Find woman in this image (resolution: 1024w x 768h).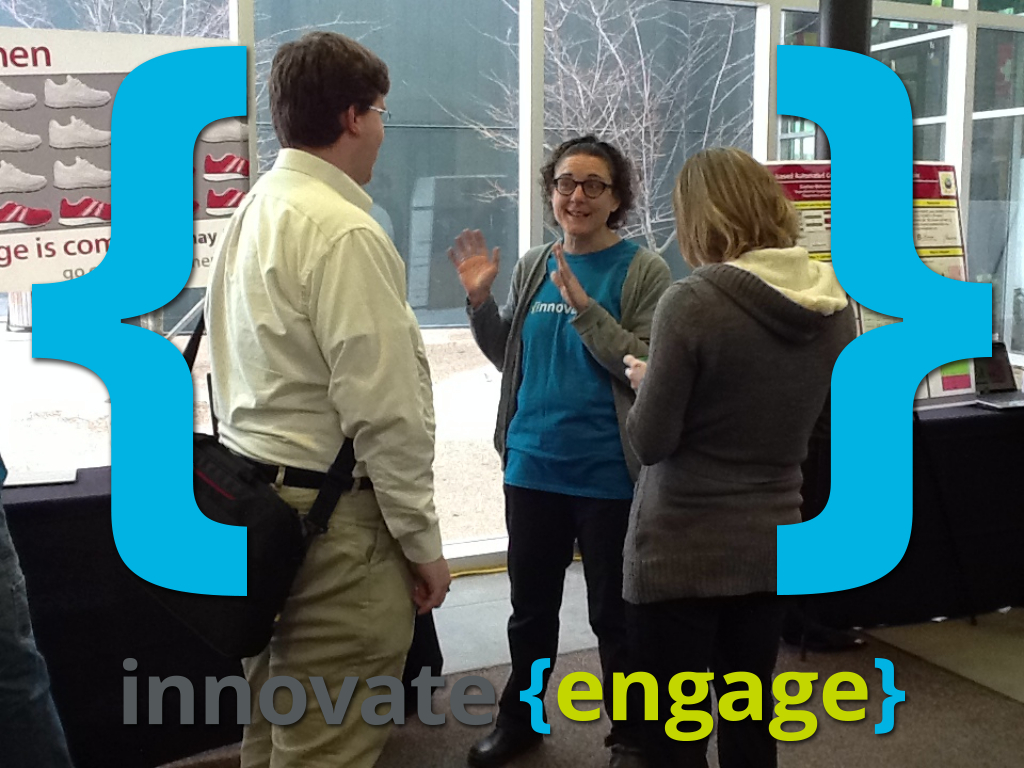
box(444, 131, 674, 767).
